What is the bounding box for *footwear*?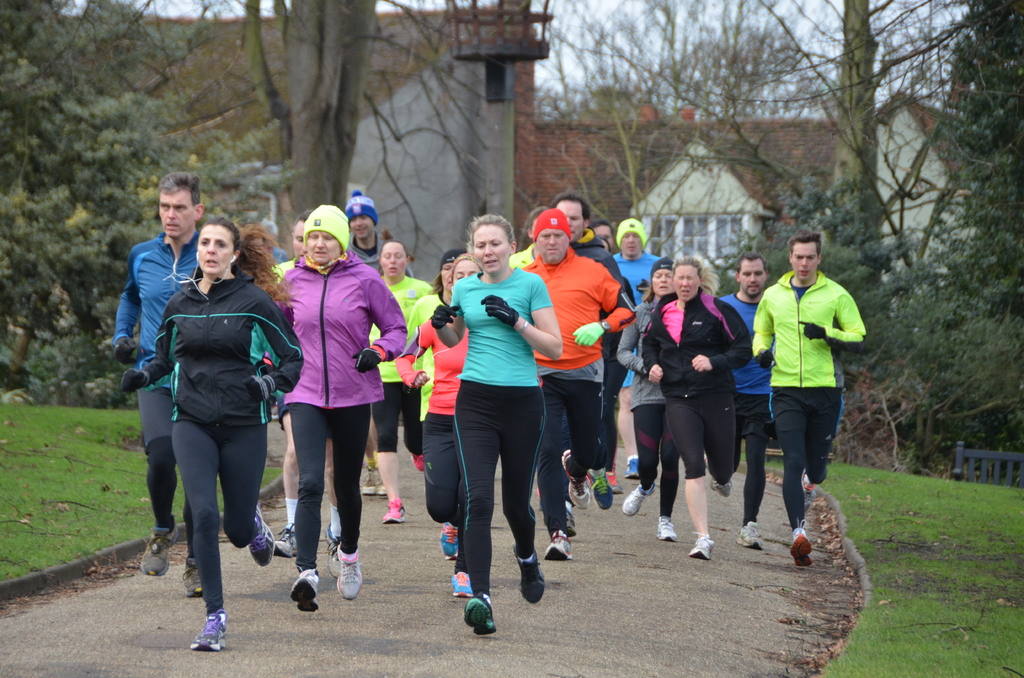
locate(181, 556, 204, 602).
